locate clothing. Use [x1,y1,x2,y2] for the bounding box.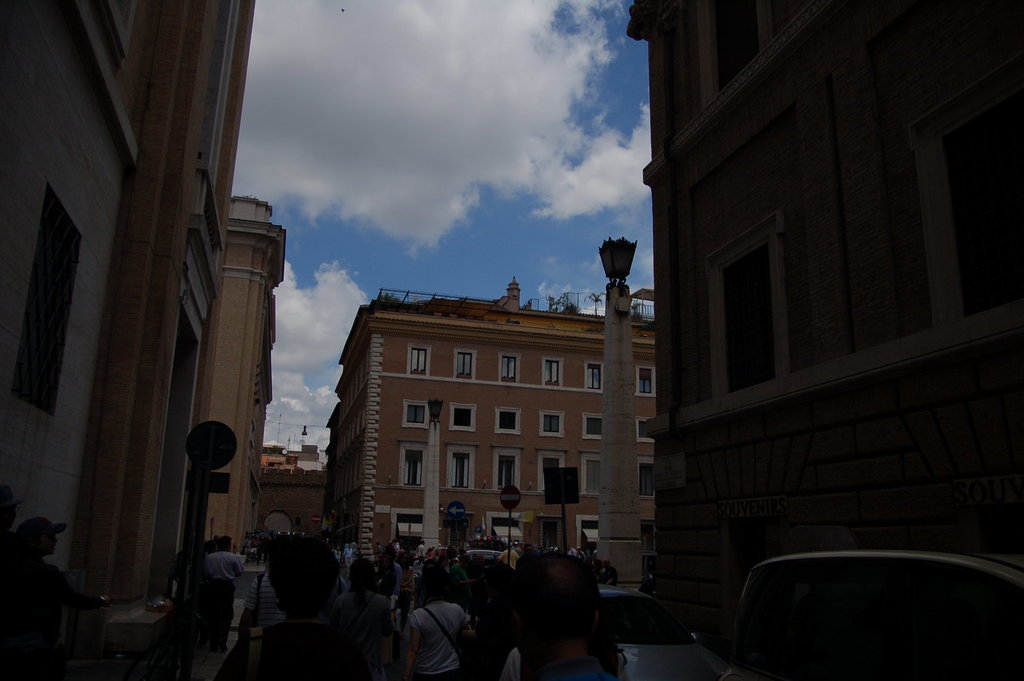
[204,547,244,646].
